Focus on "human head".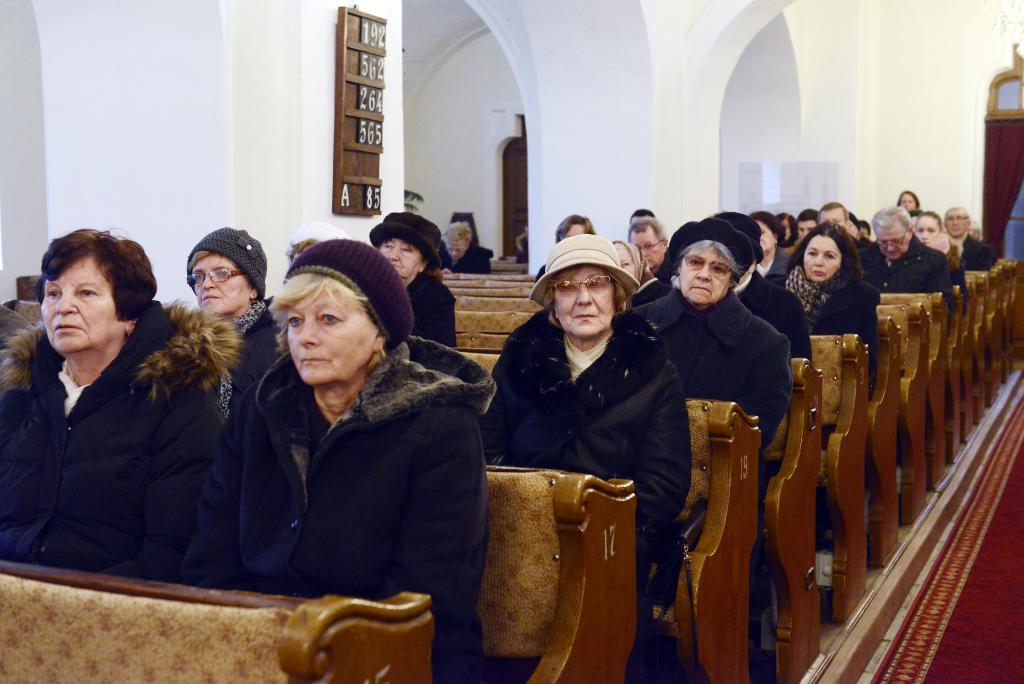
Focused at bbox(844, 216, 861, 240).
